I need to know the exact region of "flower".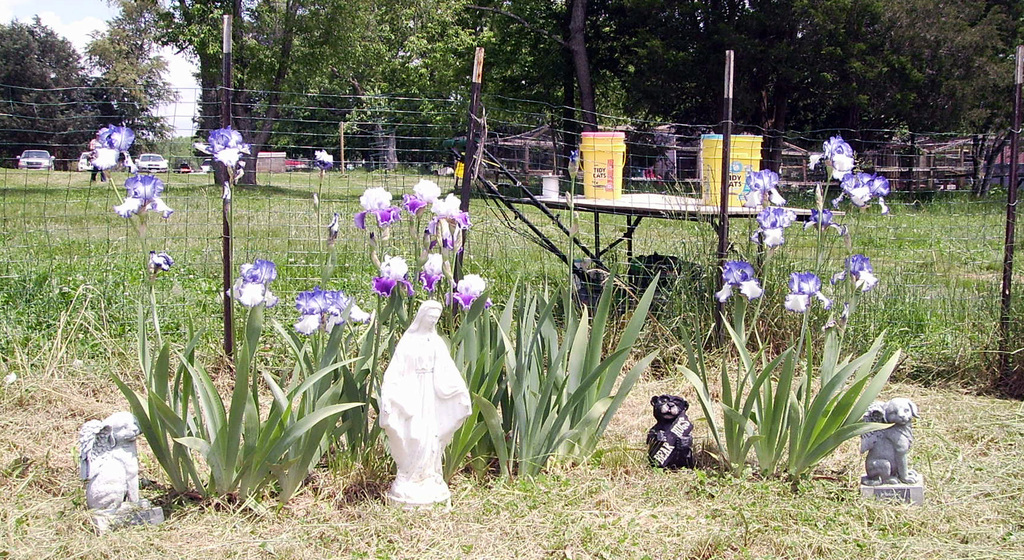
Region: 188/113/246/174.
